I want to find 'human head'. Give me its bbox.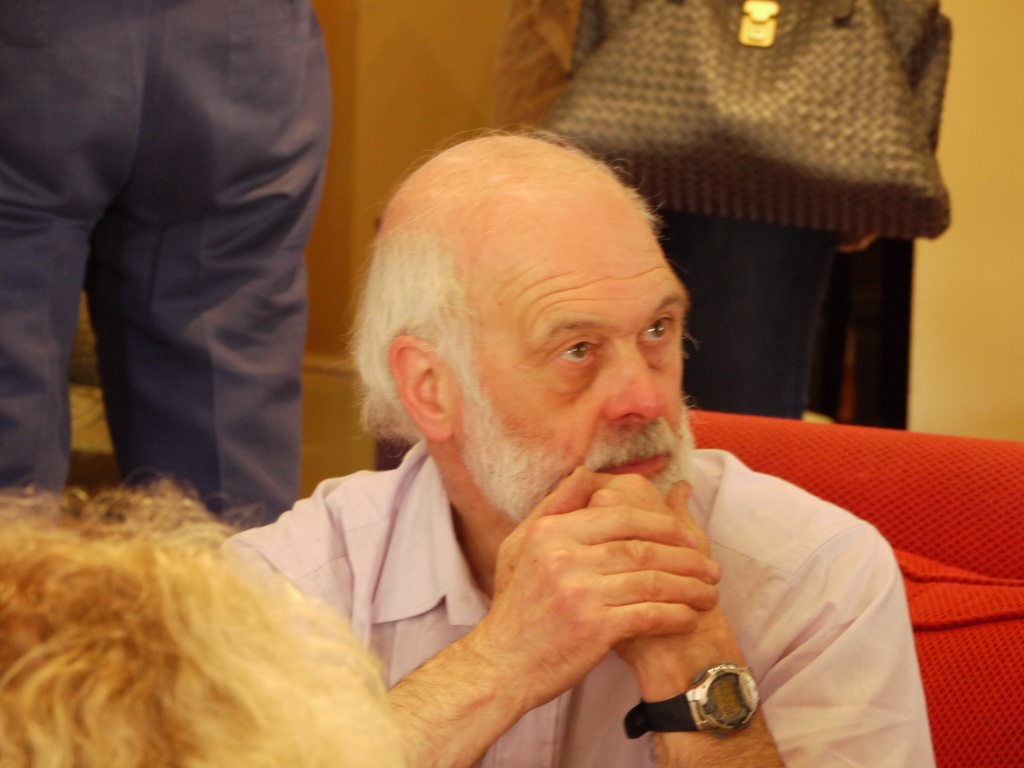
BBox(369, 134, 702, 522).
